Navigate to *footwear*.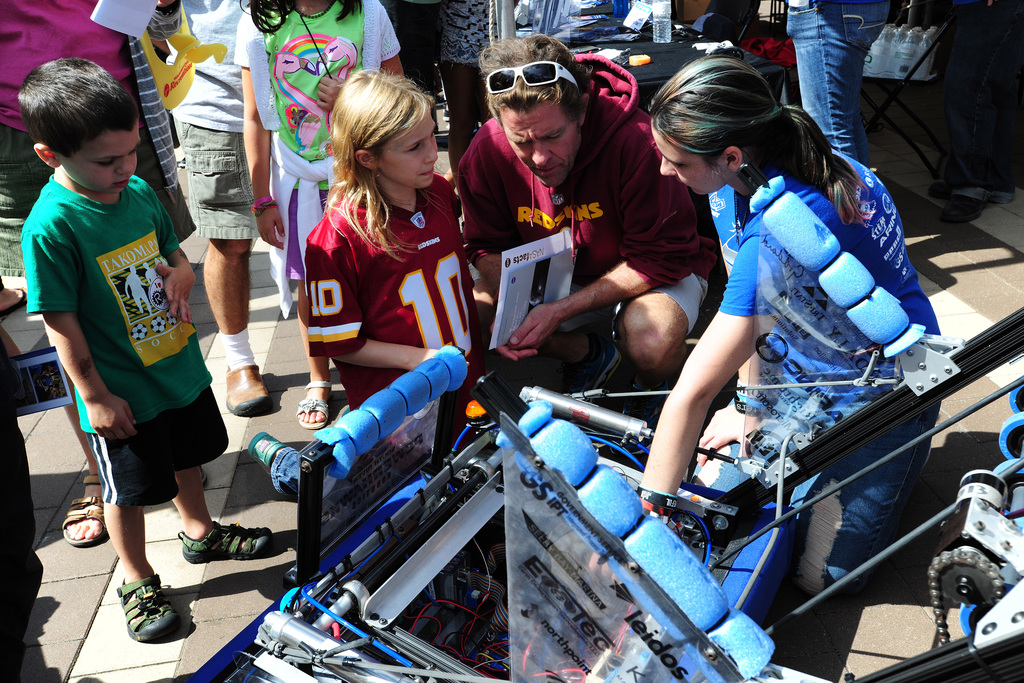
Navigation target: bbox(0, 286, 30, 315).
